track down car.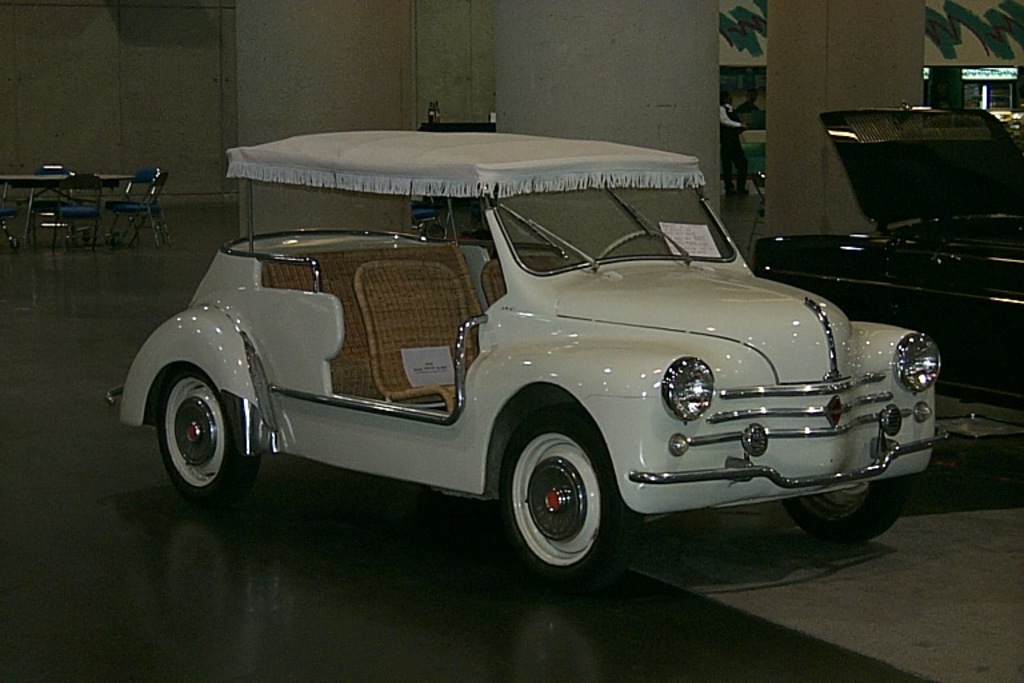
Tracked to bbox=[104, 132, 949, 592].
